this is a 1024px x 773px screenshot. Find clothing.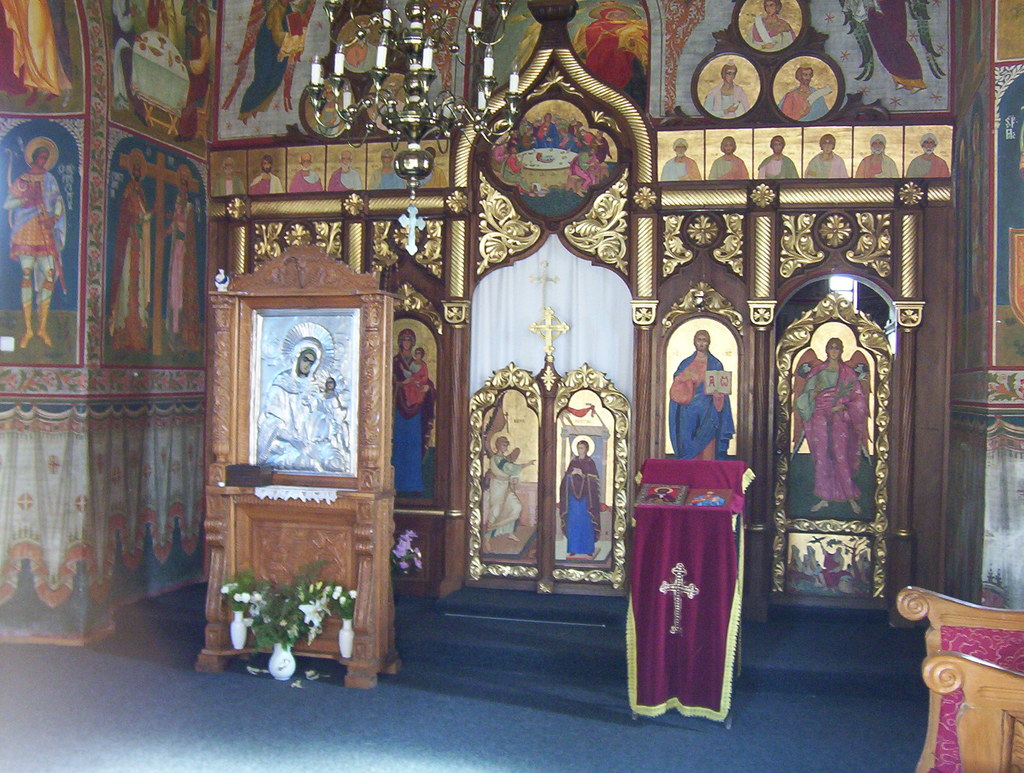
Bounding box: 288 168 325 195.
